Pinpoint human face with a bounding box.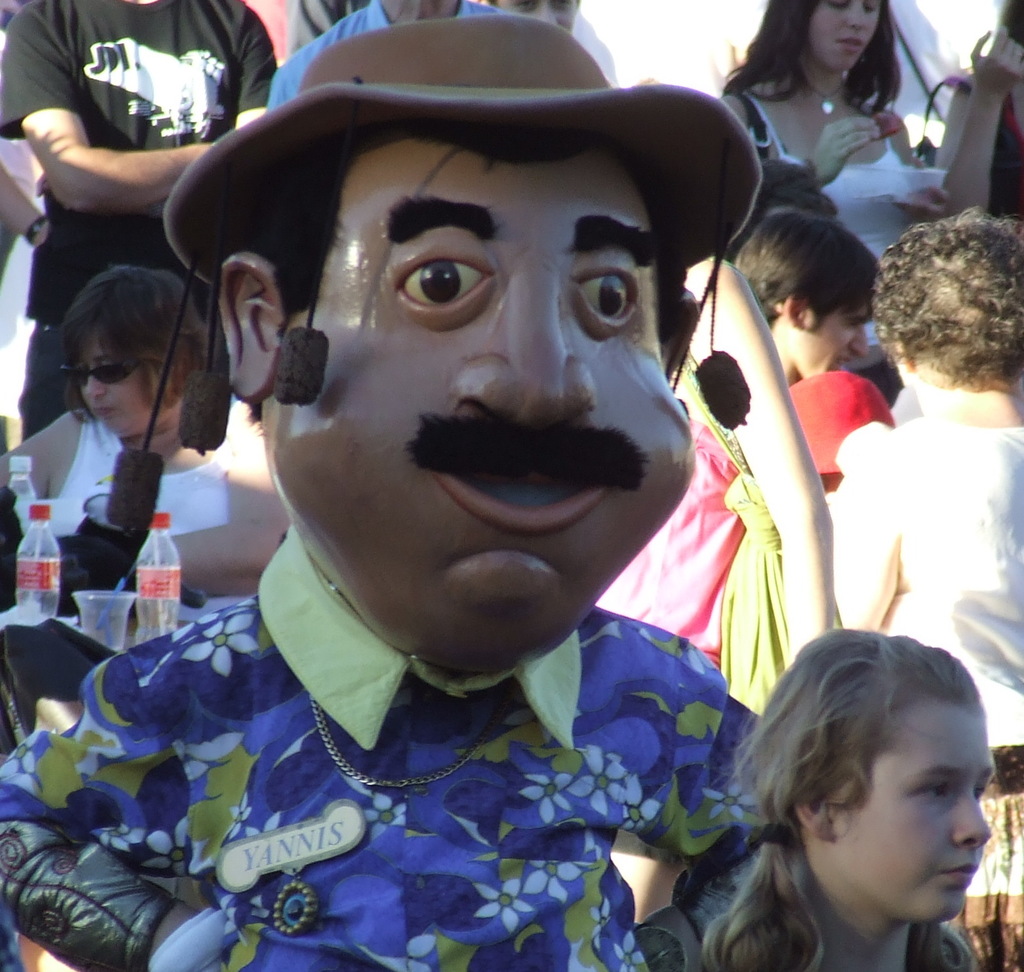
Rect(837, 696, 978, 924).
